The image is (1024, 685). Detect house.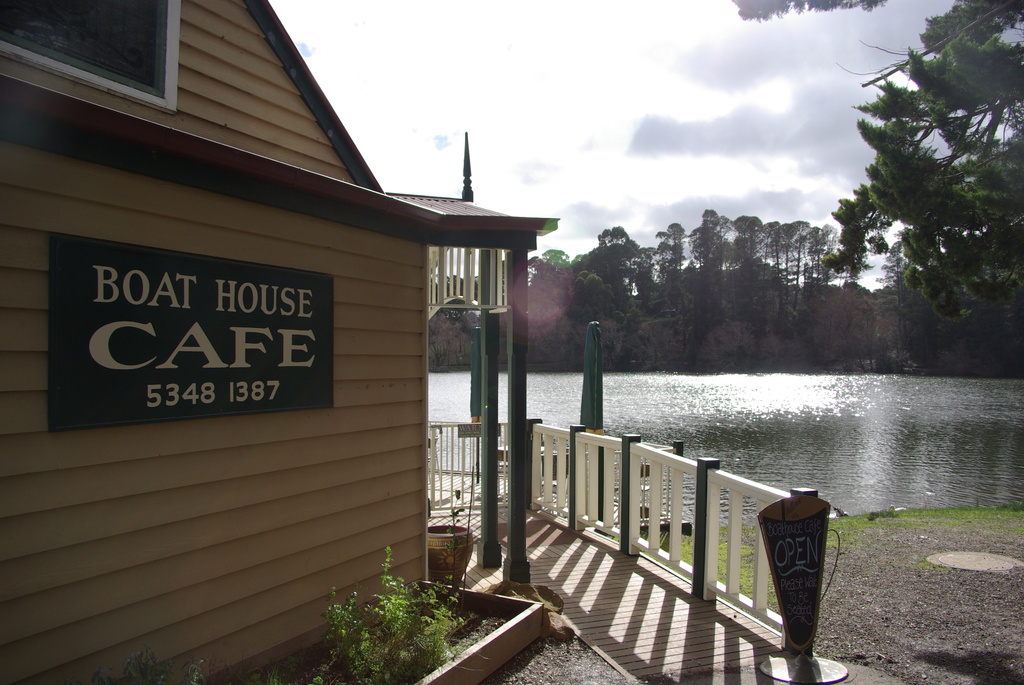
Detection: select_region(4, 0, 627, 675).
